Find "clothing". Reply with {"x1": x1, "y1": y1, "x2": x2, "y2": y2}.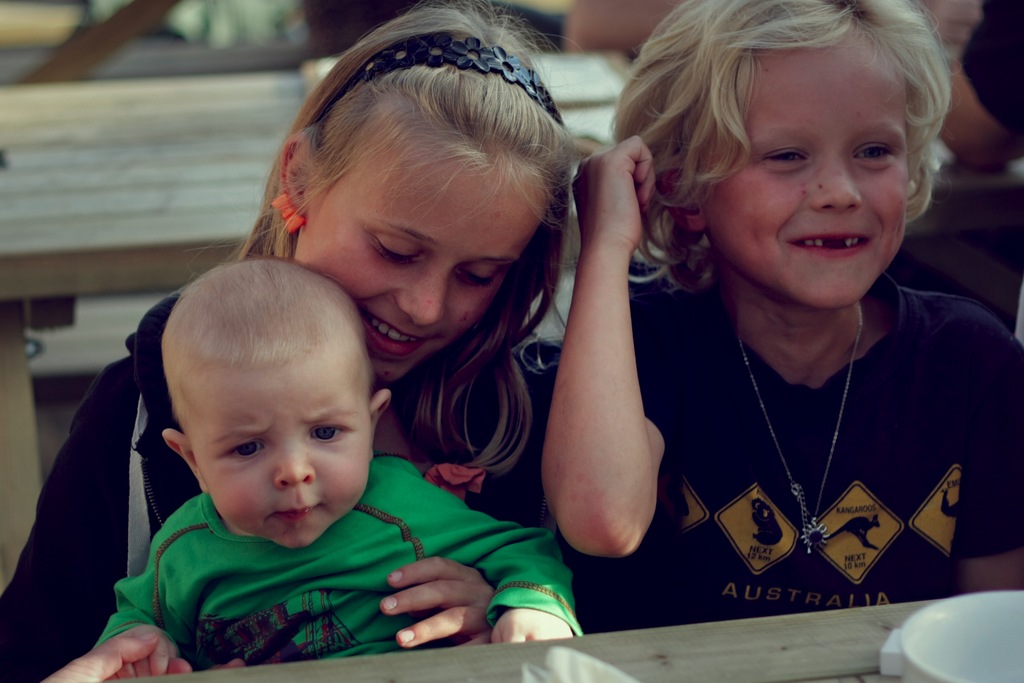
{"x1": 892, "y1": 0, "x2": 1023, "y2": 336}.
